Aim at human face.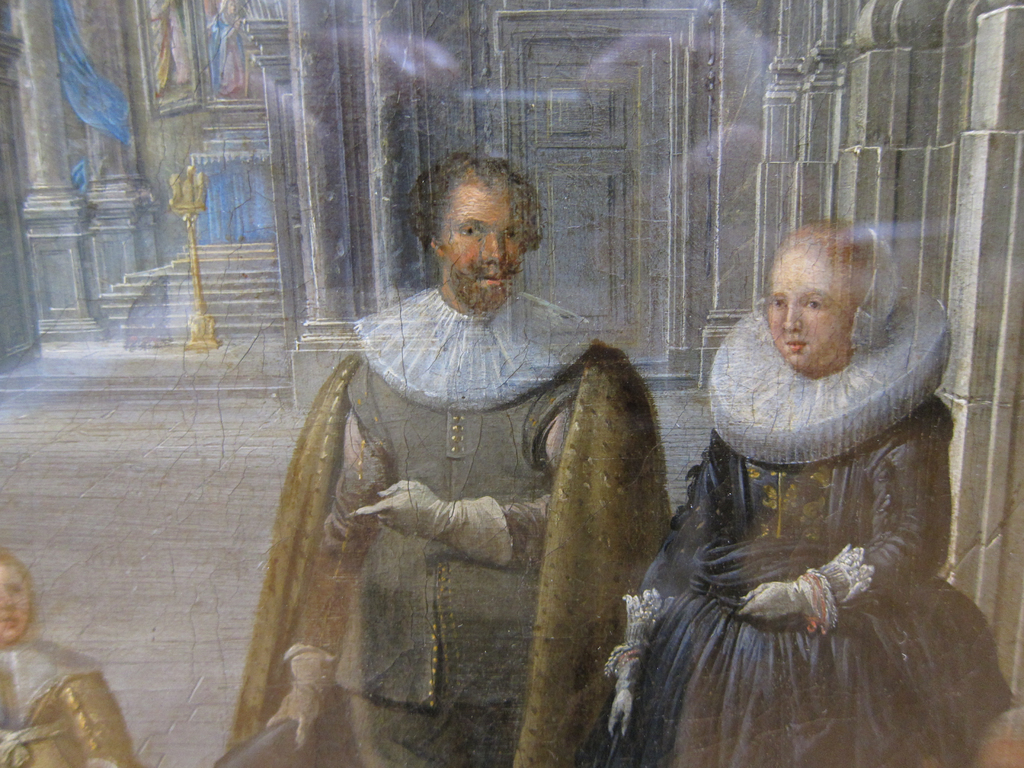
Aimed at <box>0,564,29,646</box>.
